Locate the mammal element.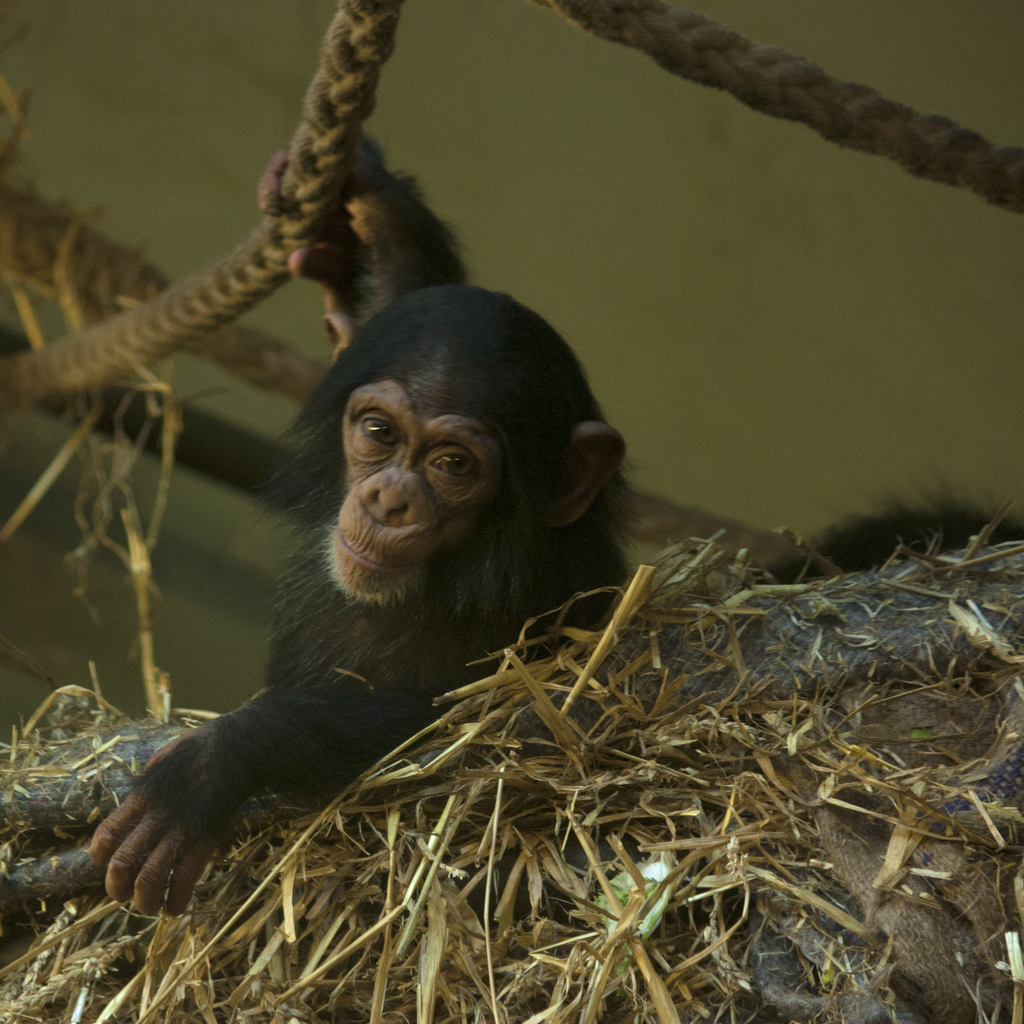
Element bbox: {"left": 94, "top": 103, "right": 642, "bottom": 918}.
